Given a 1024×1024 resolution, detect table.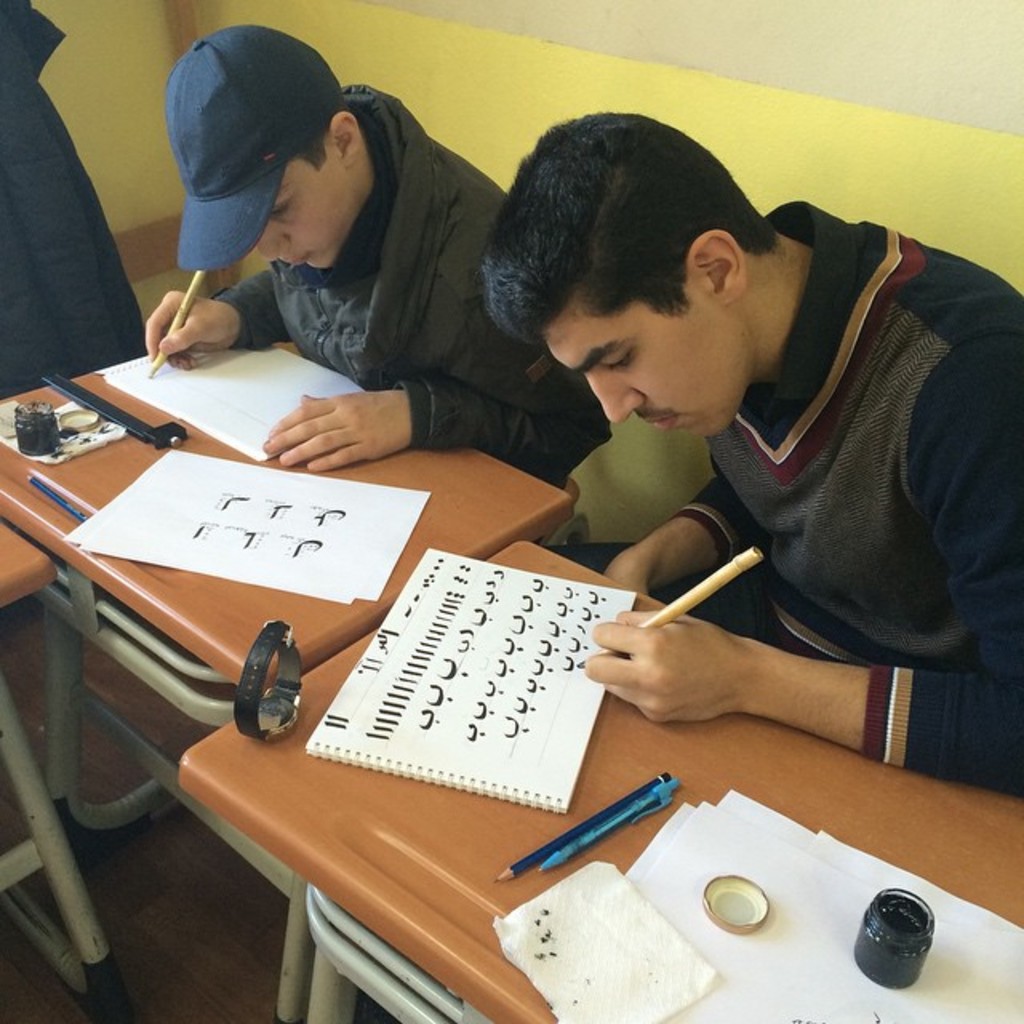
BBox(0, 342, 571, 821).
